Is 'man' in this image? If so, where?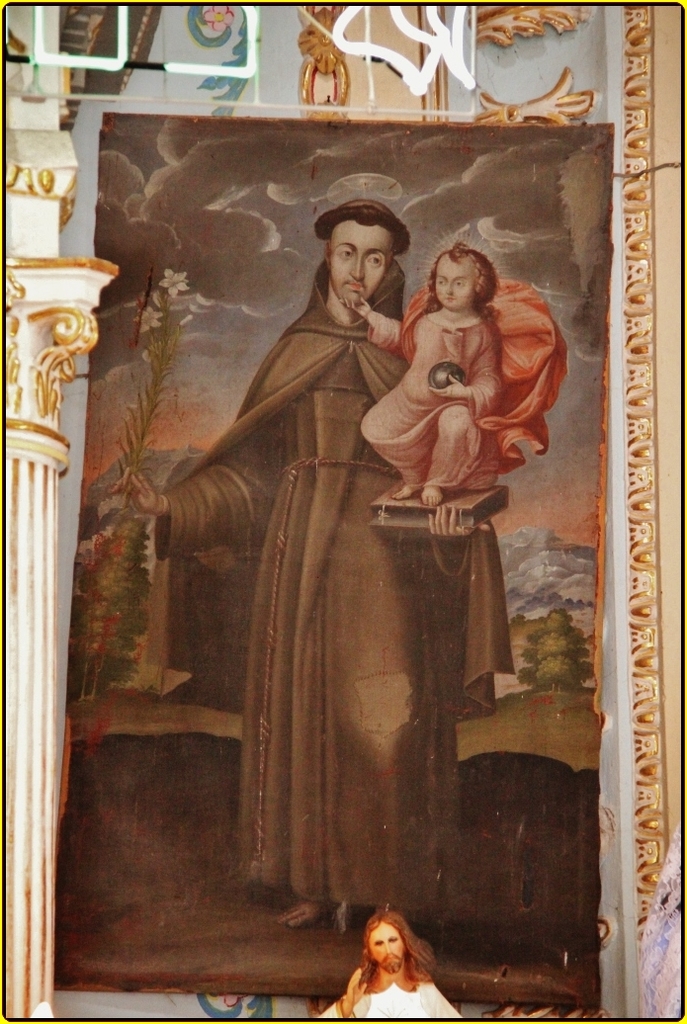
Yes, at 322:913:468:1021.
